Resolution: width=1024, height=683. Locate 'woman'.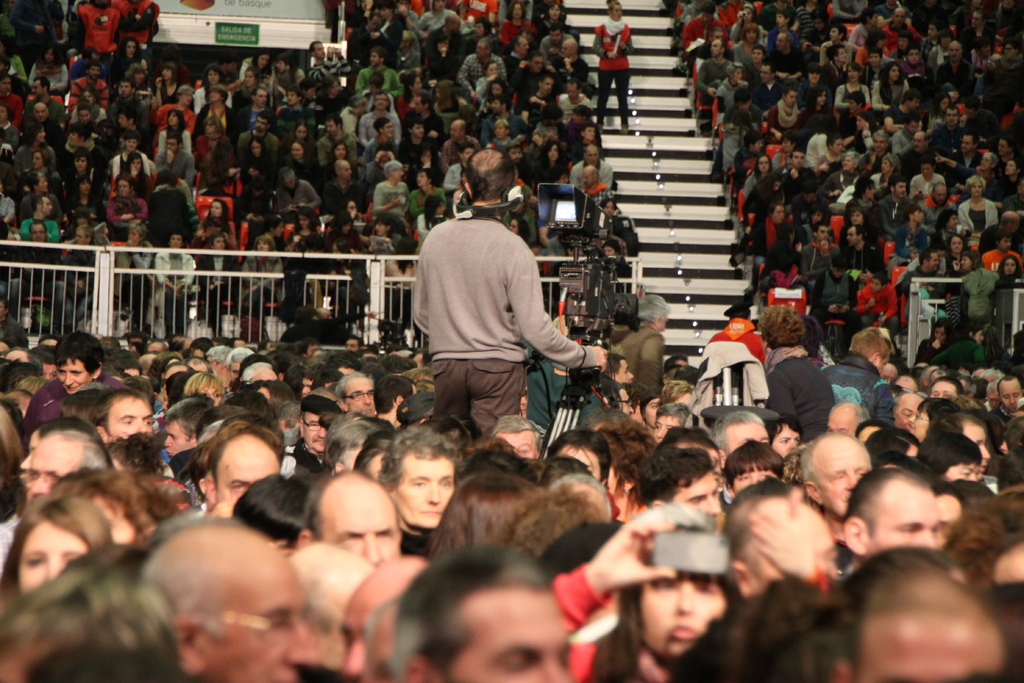
select_region(531, 140, 570, 187).
